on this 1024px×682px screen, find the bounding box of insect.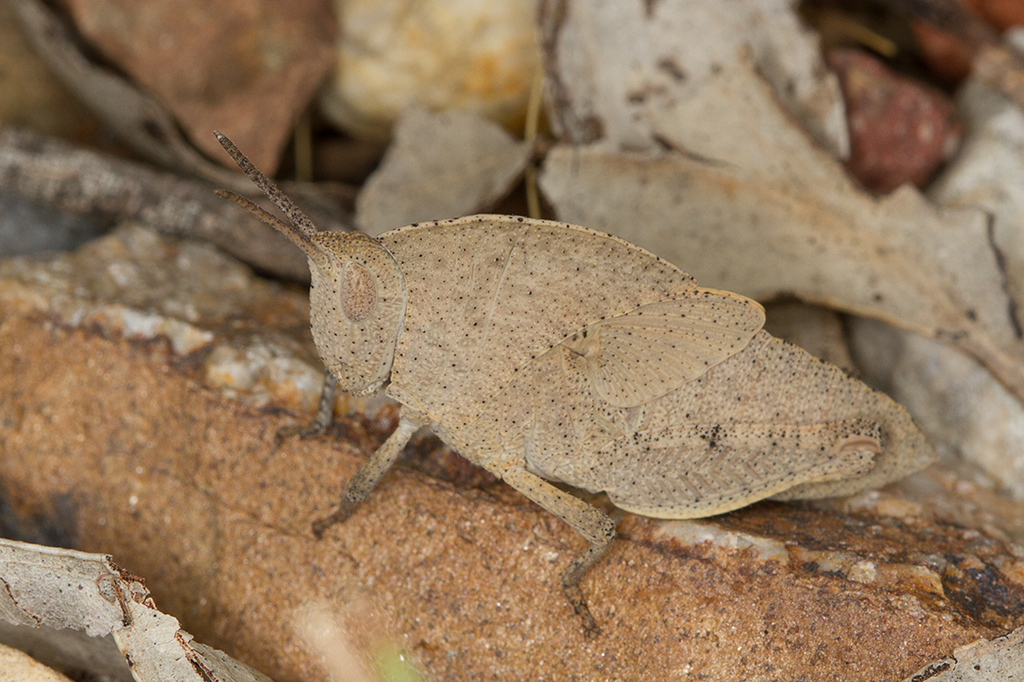
Bounding box: detection(202, 128, 931, 649).
